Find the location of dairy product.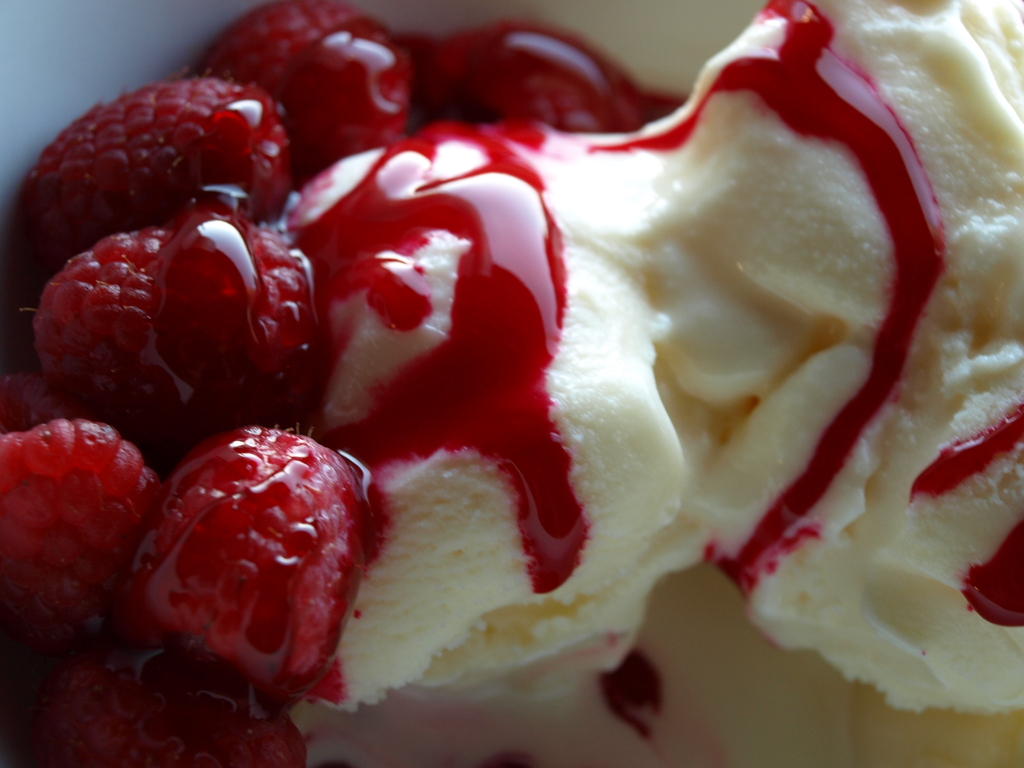
Location: {"left": 0, "top": 0, "right": 988, "bottom": 767}.
